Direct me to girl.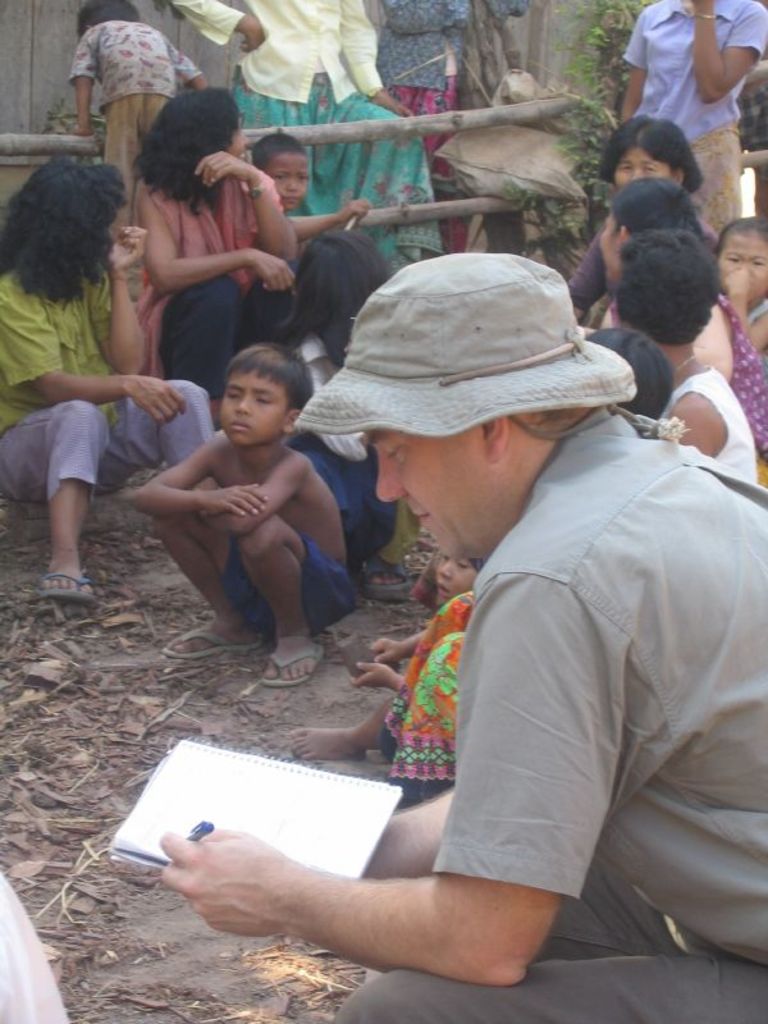
Direction: bbox=(713, 214, 767, 379).
